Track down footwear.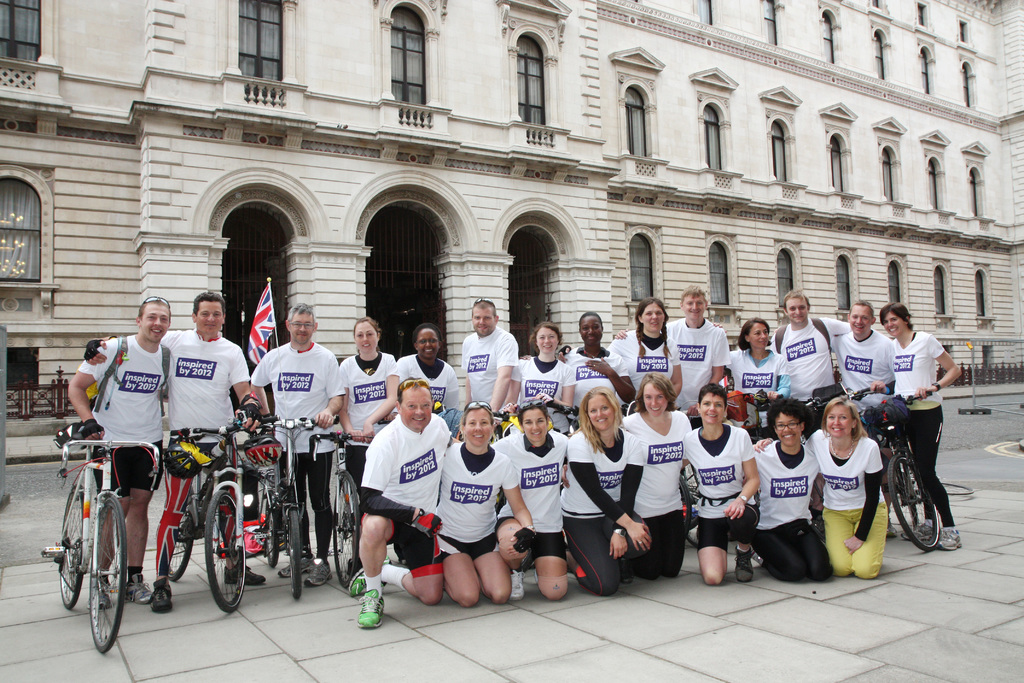
Tracked to detection(507, 568, 528, 603).
